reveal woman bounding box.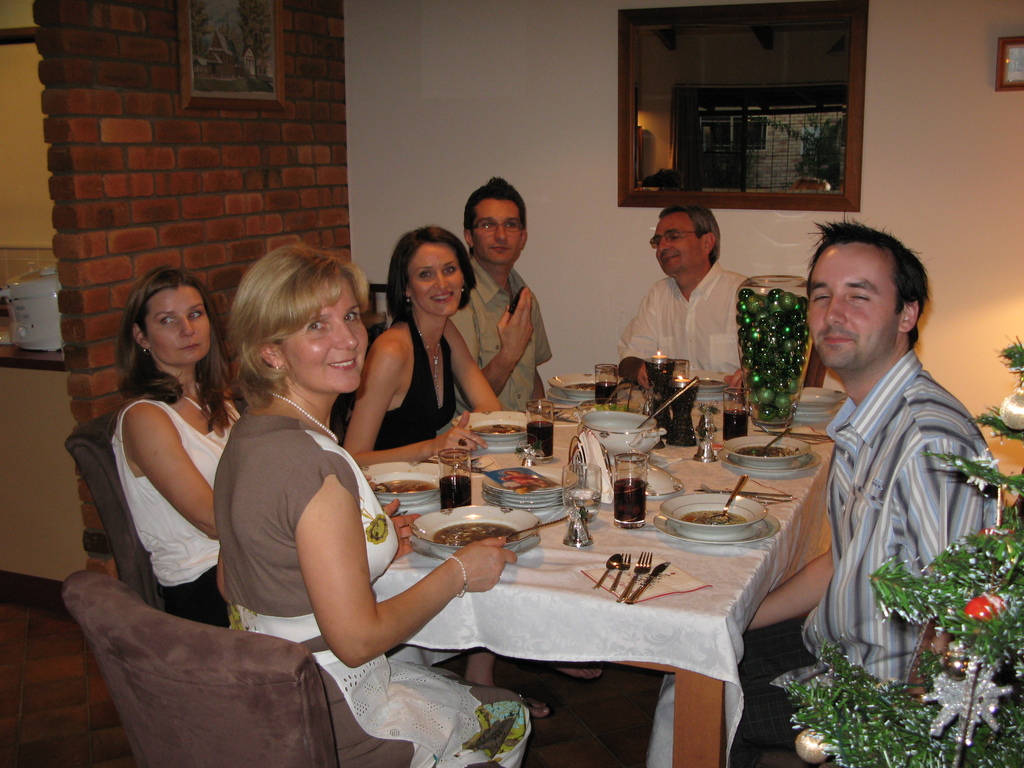
Revealed: <region>340, 217, 506, 469</region>.
